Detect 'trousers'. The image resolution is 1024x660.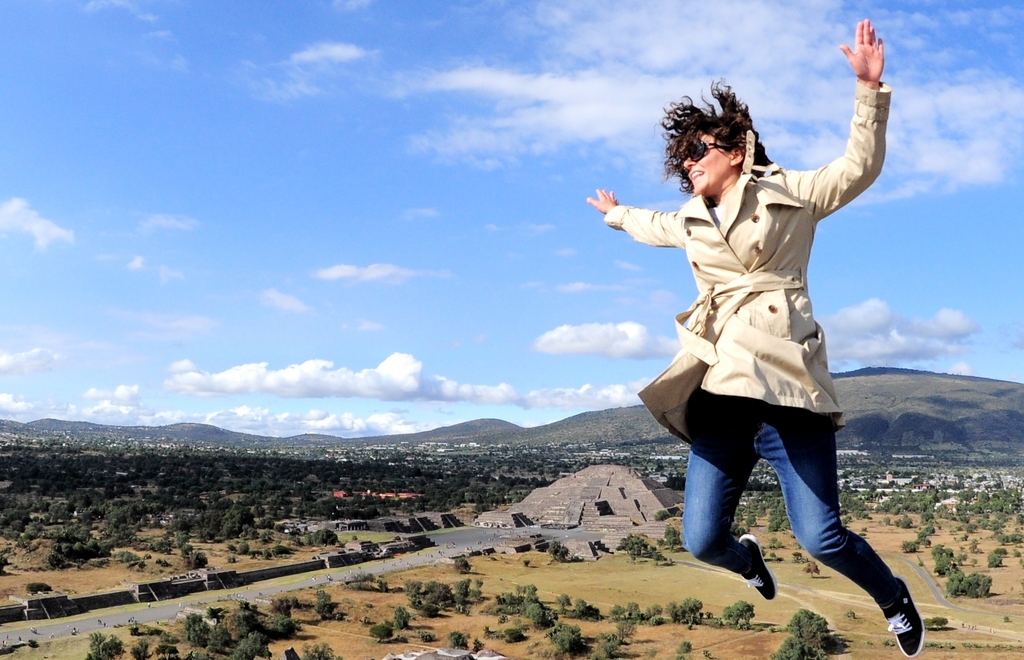
(664, 338, 874, 587).
